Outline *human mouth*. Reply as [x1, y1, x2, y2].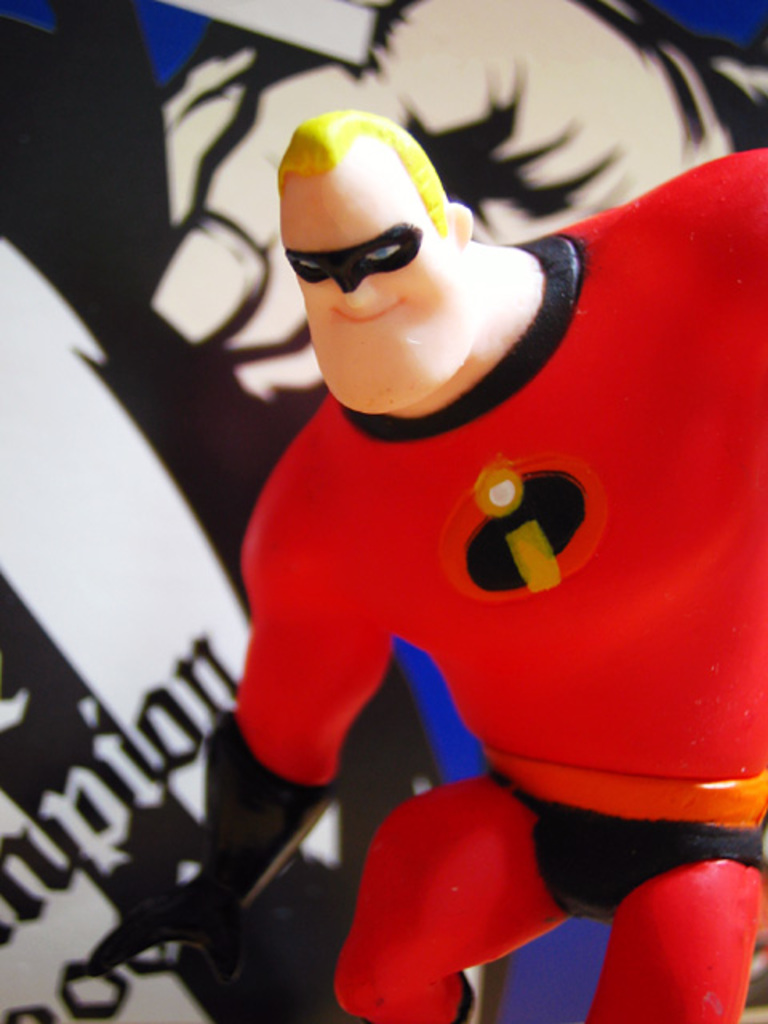
[326, 298, 403, 334].
